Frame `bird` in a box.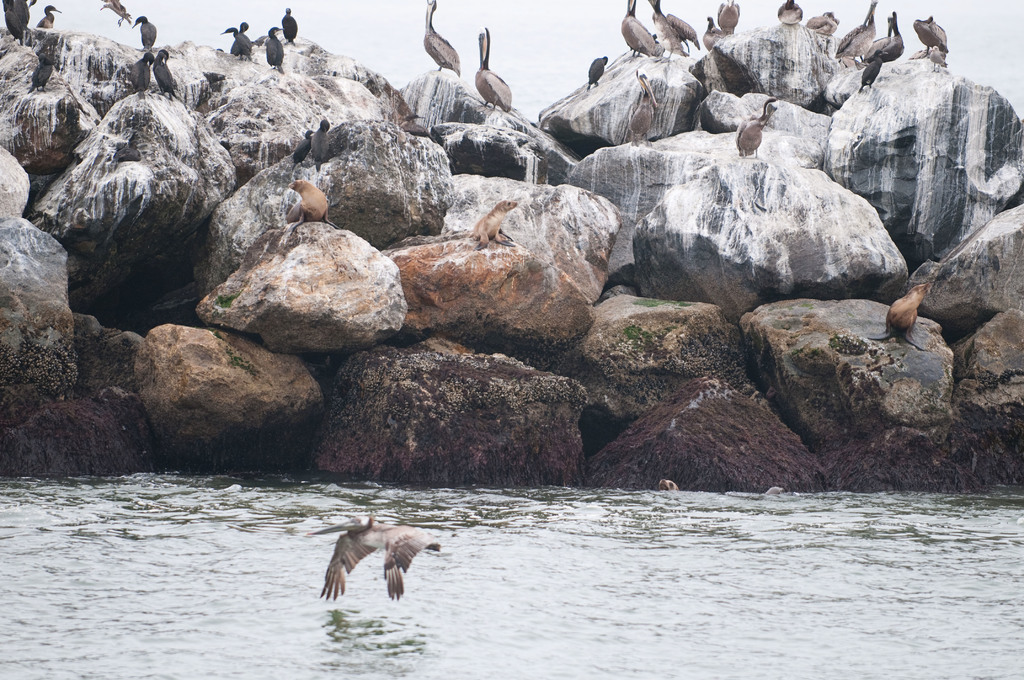
x1=479, y1=28, x2=516, y2=117.
